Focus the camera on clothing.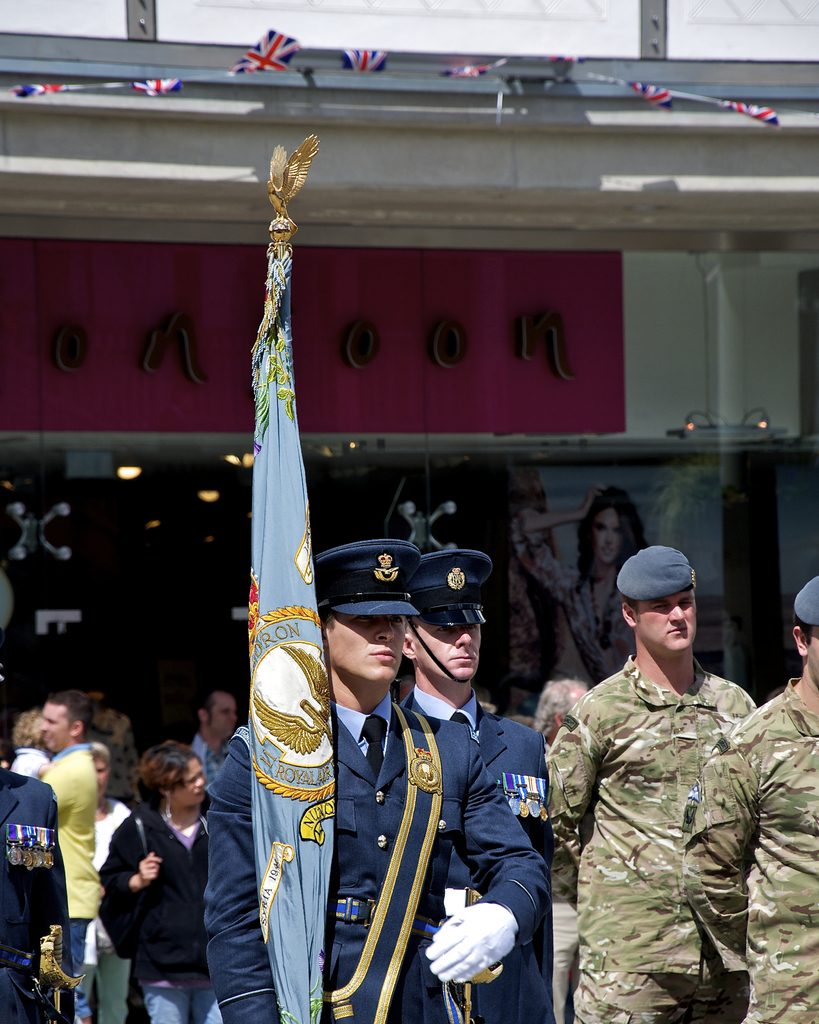
Focus region: 524:602:806:1016.
